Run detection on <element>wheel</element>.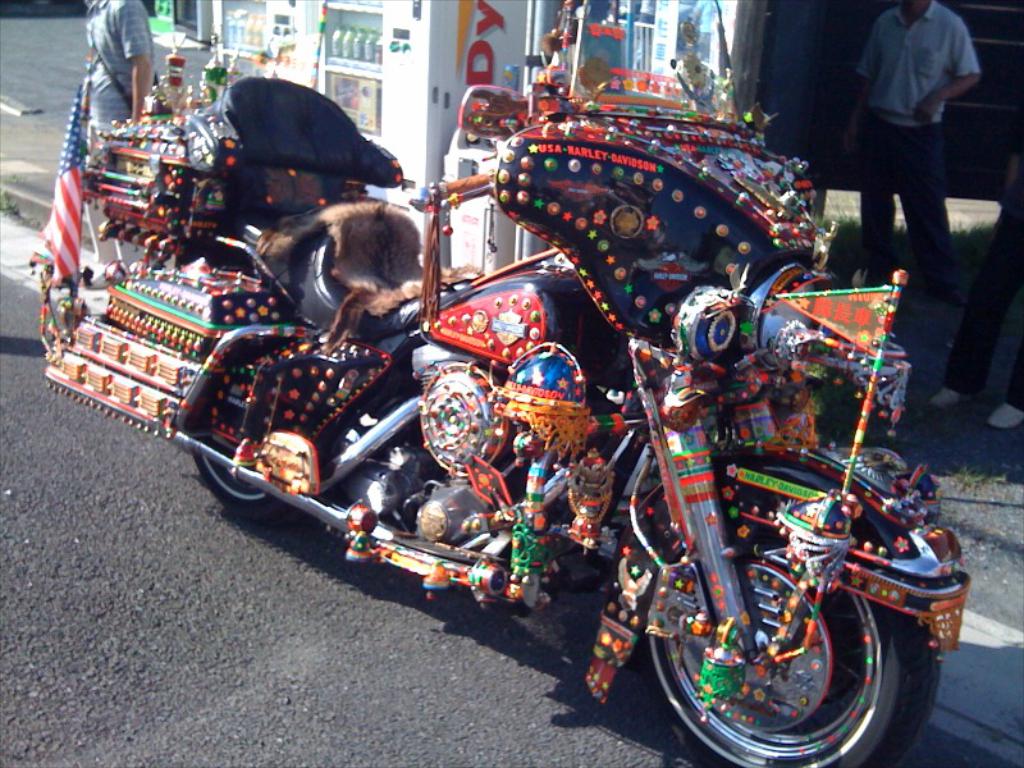
Result: 193, 436, 296, 526.
